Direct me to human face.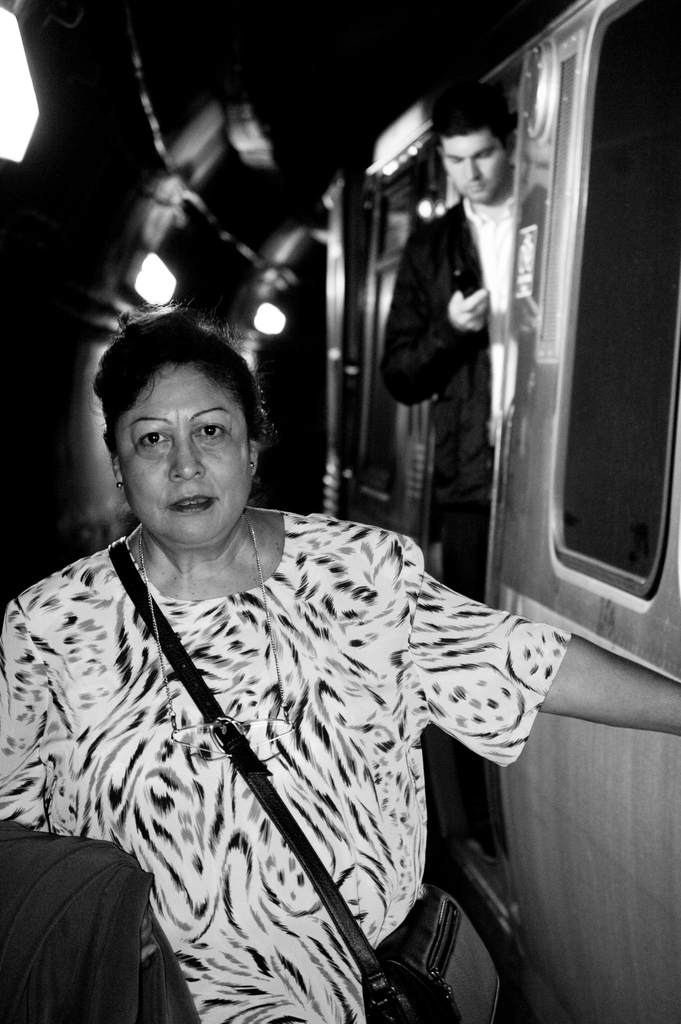
Direction: (112, 368, 249, 541).
